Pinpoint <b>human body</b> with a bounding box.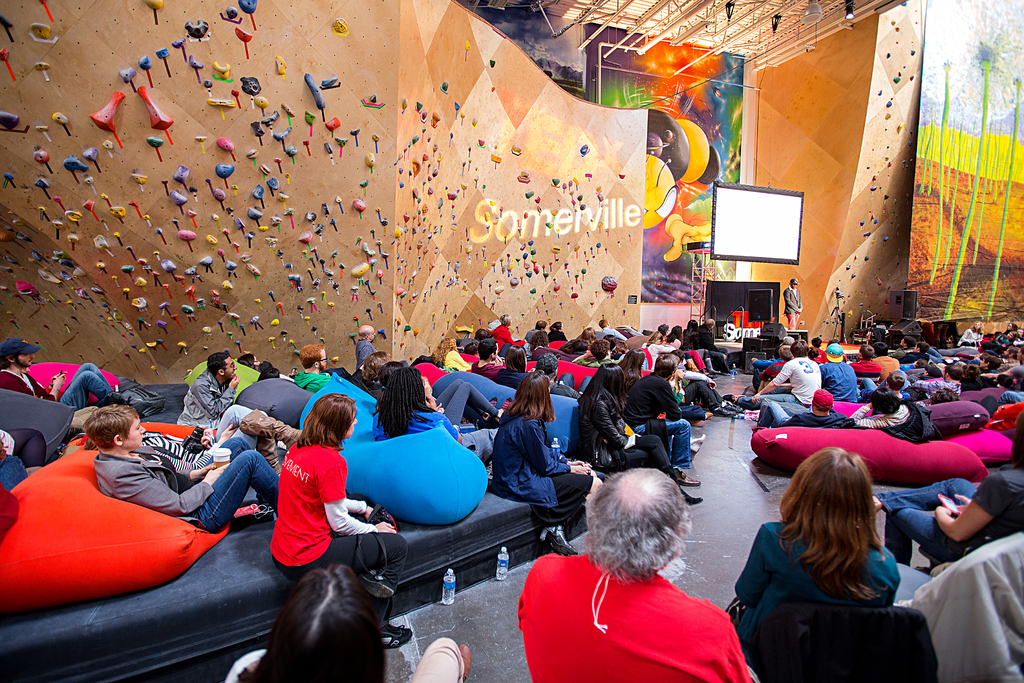
{"left": 0, "top": 364, "right": 114, "bottom": 407}.
